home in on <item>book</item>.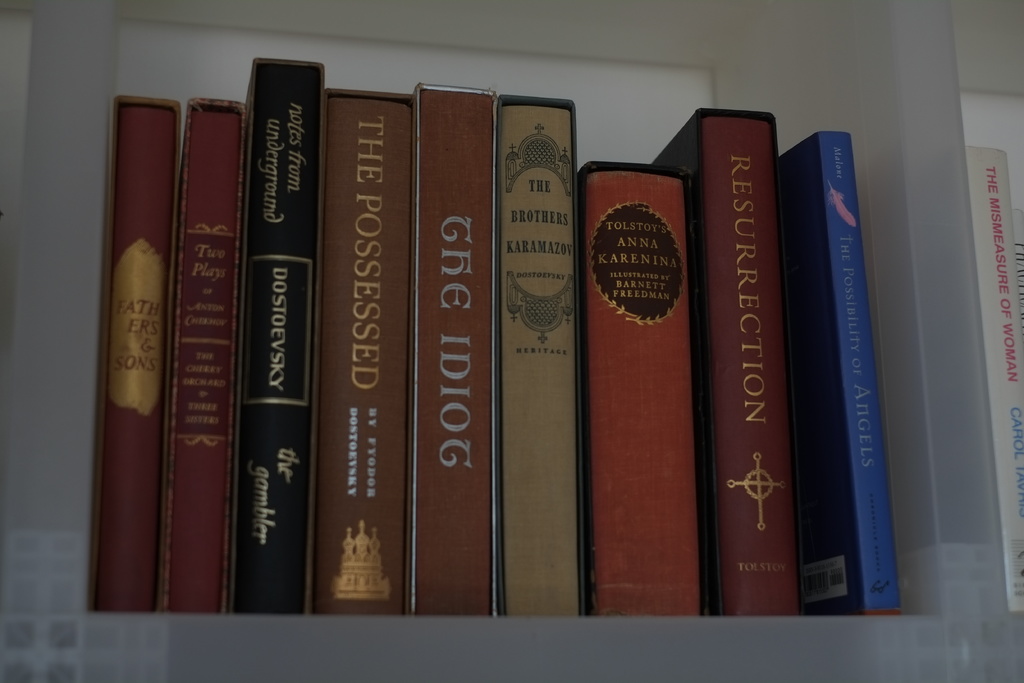
Homed in at select_region(153, 97, 245, 617).
